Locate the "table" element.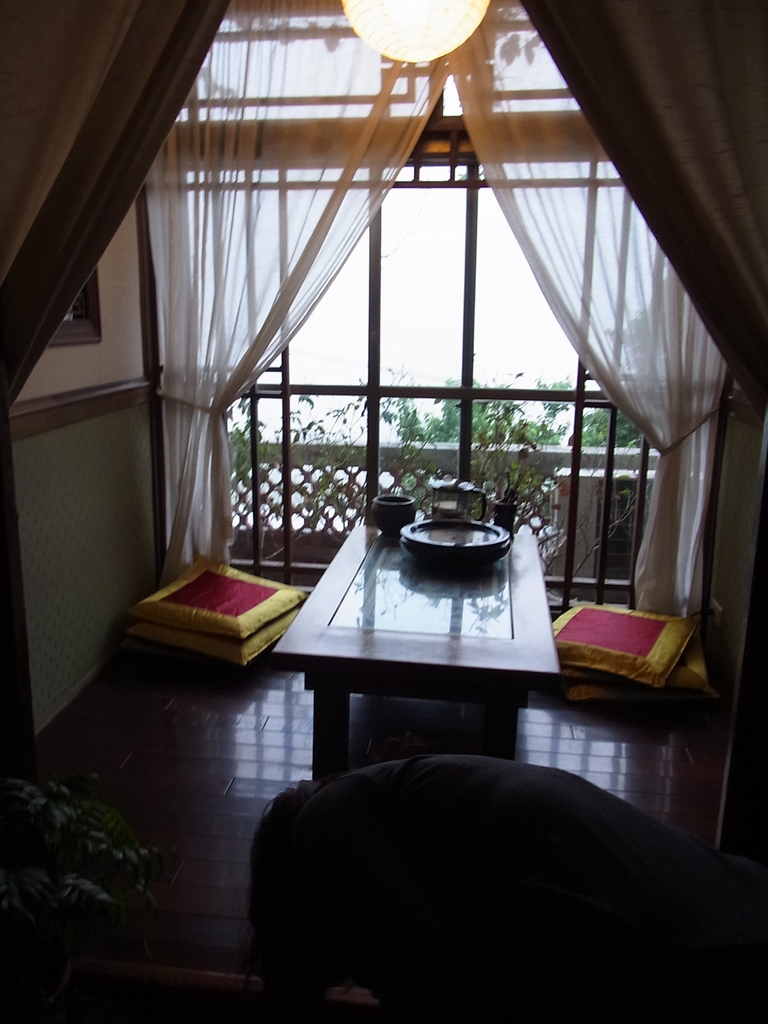
Element bbox: left=278, top=481, right=595, bottom=793.
